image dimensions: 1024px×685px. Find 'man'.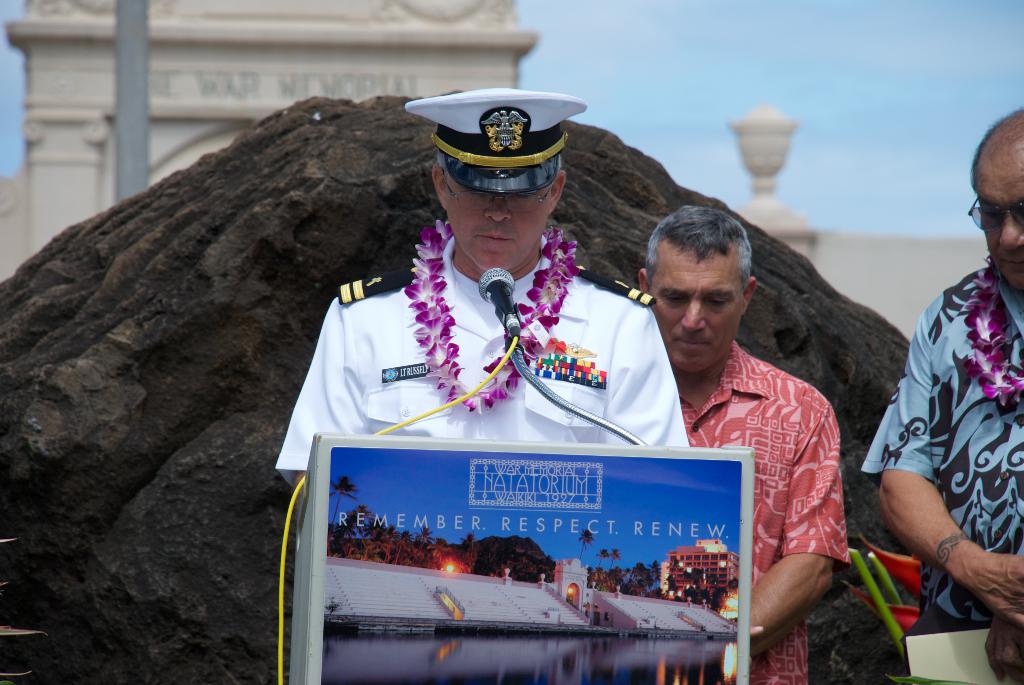
858, 108, 1023, 631.
